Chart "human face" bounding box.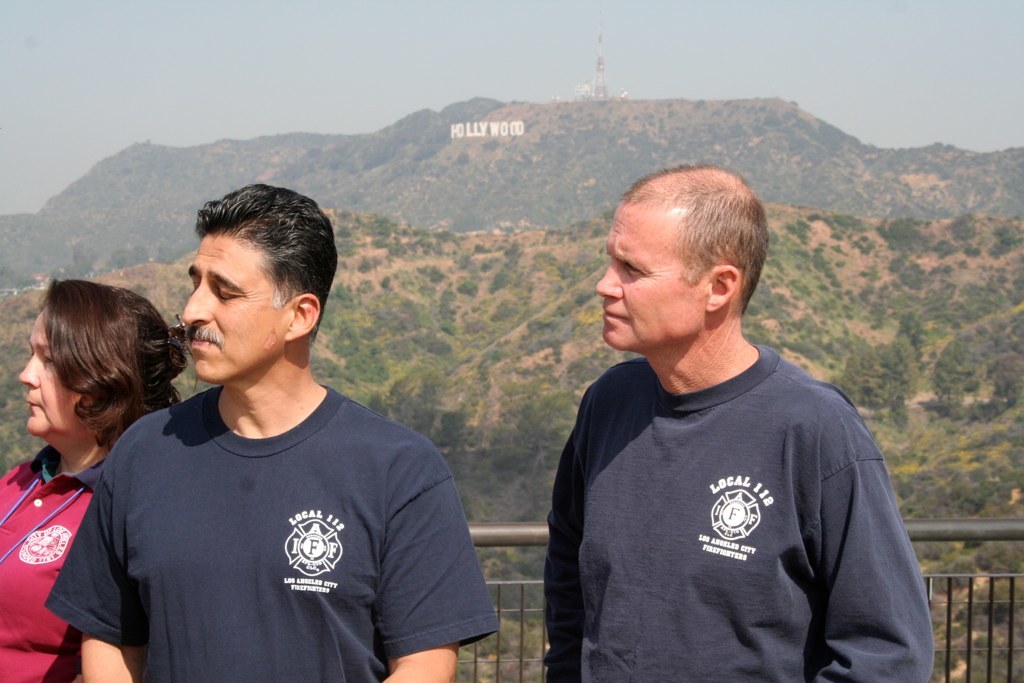
Charted: (14,312,82,440).
